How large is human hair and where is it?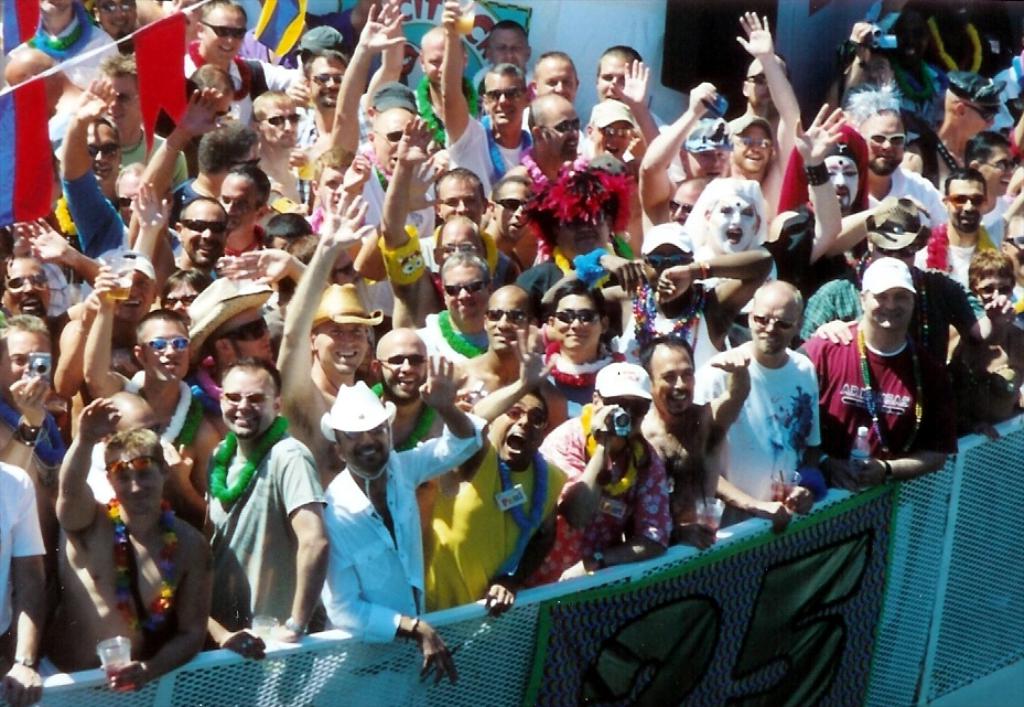
Bounding box: <region>217, 354, 283, 396</region>.
